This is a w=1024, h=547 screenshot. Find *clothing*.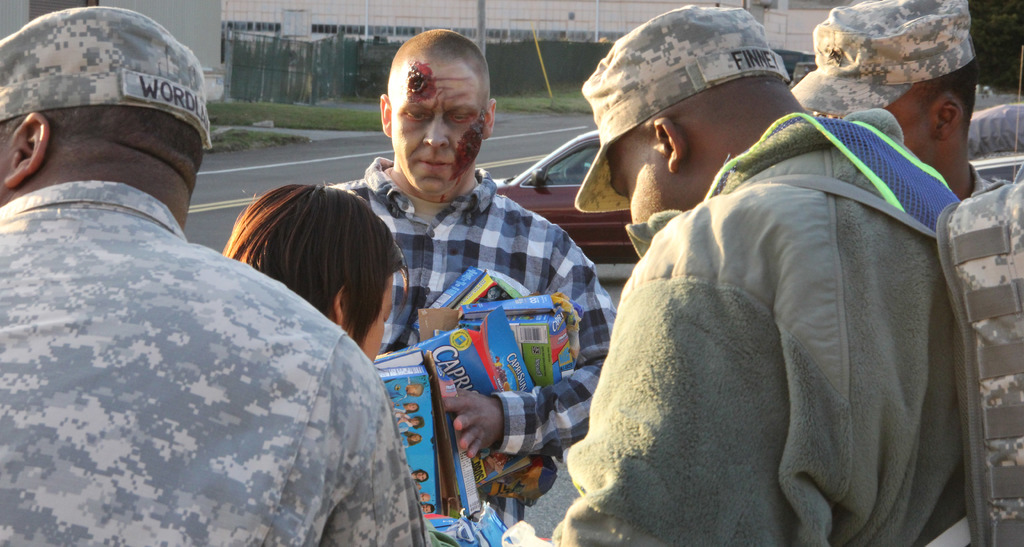
Bounding box: left=325, top=149, right=619, bottom=532.
